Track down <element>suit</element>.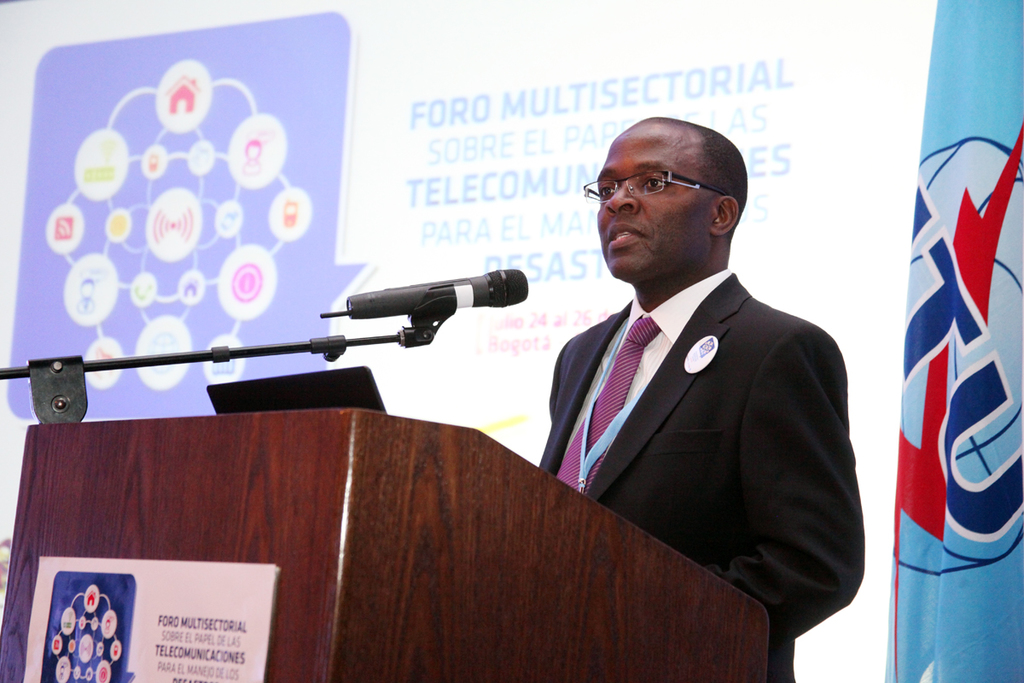
Tracked to 511:174:868:639.
